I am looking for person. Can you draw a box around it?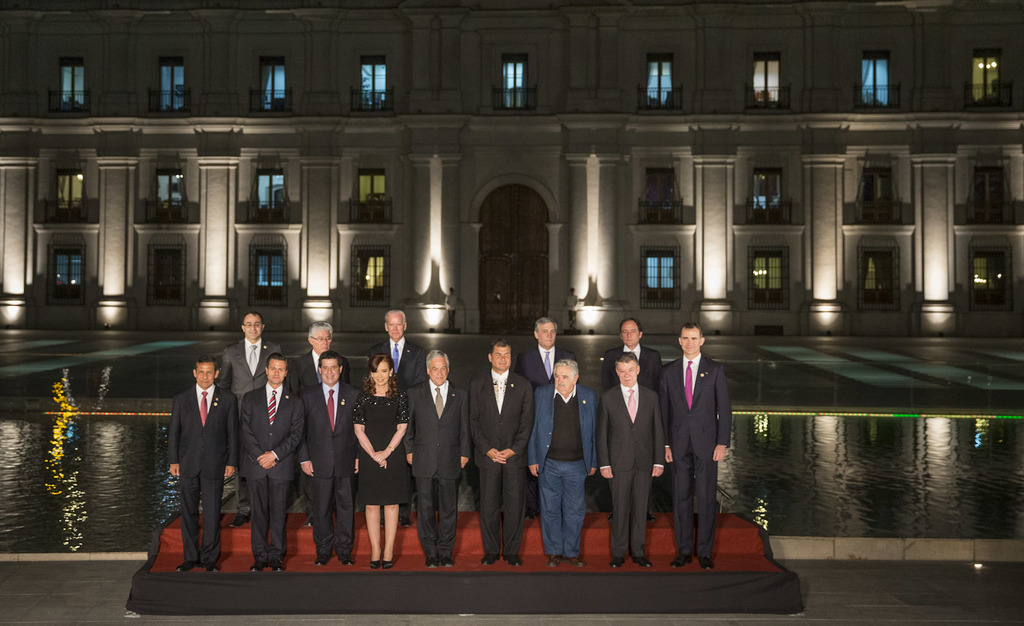
Sure, the bounding box is rect(472, 343, 534, 559).
